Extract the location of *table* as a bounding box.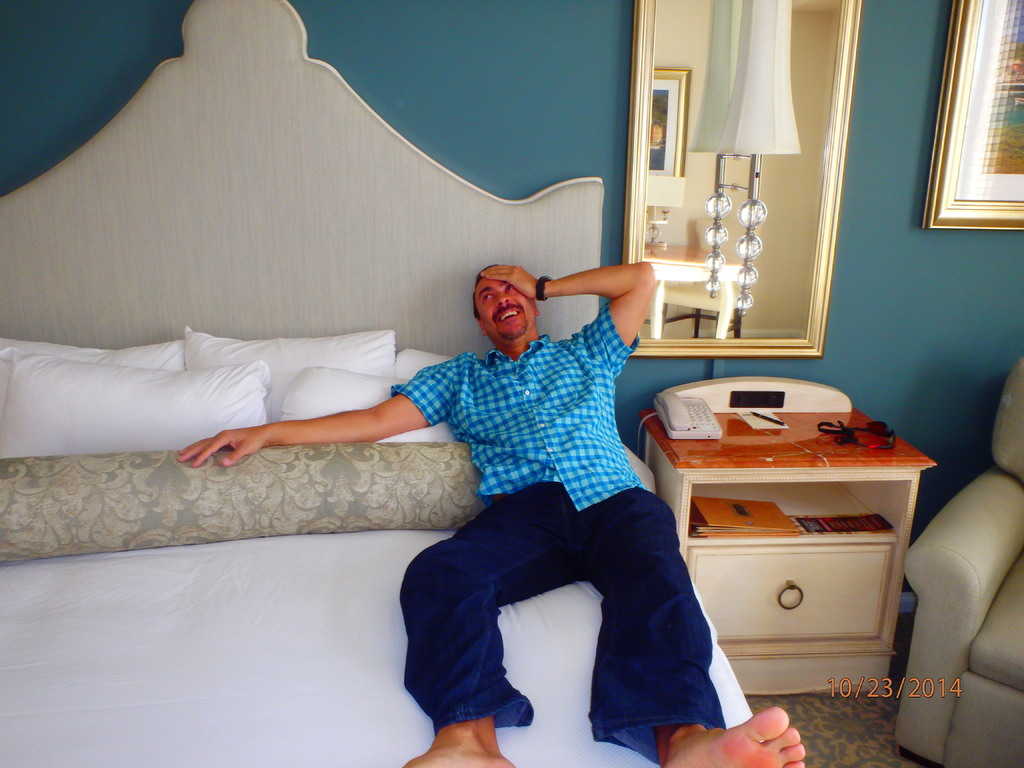
[643, 243, 721, 336].
